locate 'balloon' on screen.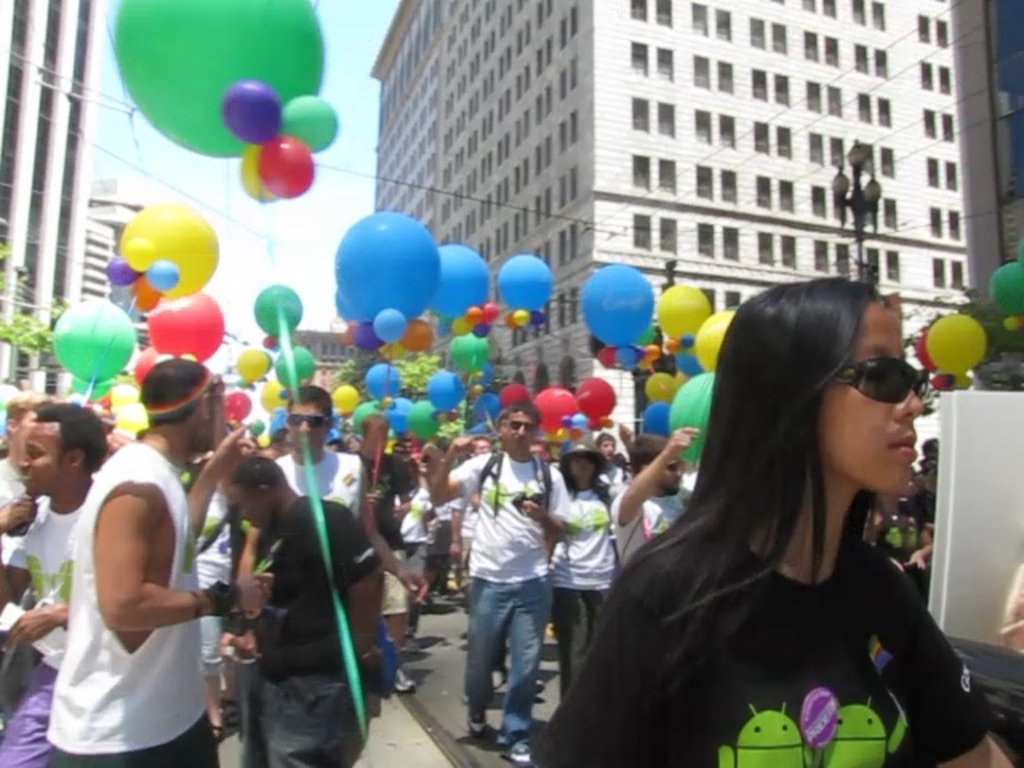
On screen at bbox=[546, 427, 570, 454].
